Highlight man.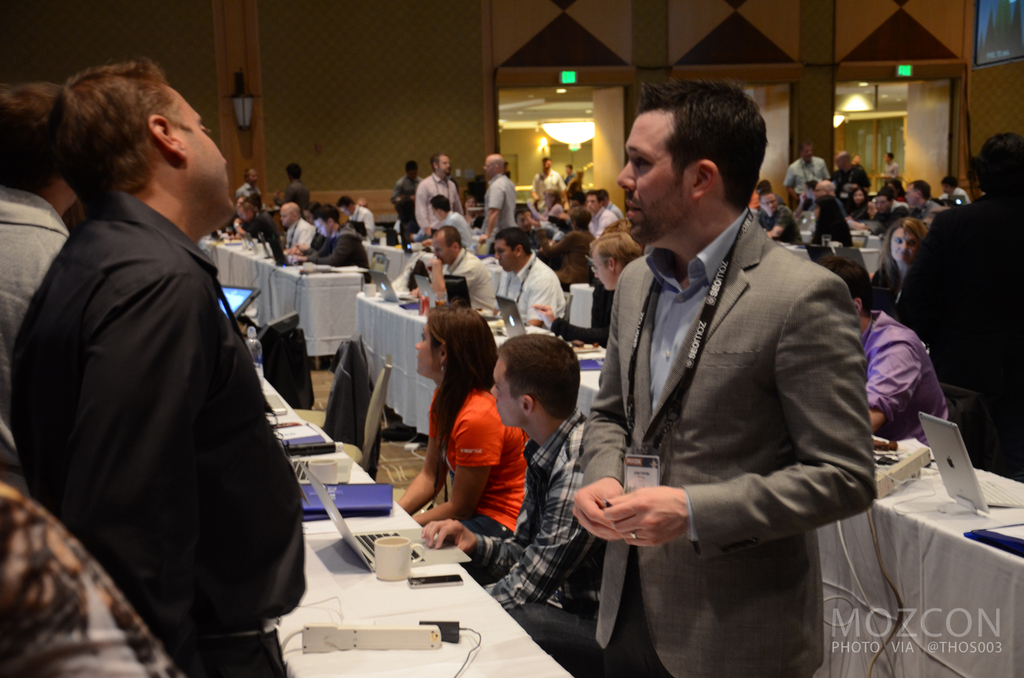
Highlighted region: <box>479,150,514,232</box>.
